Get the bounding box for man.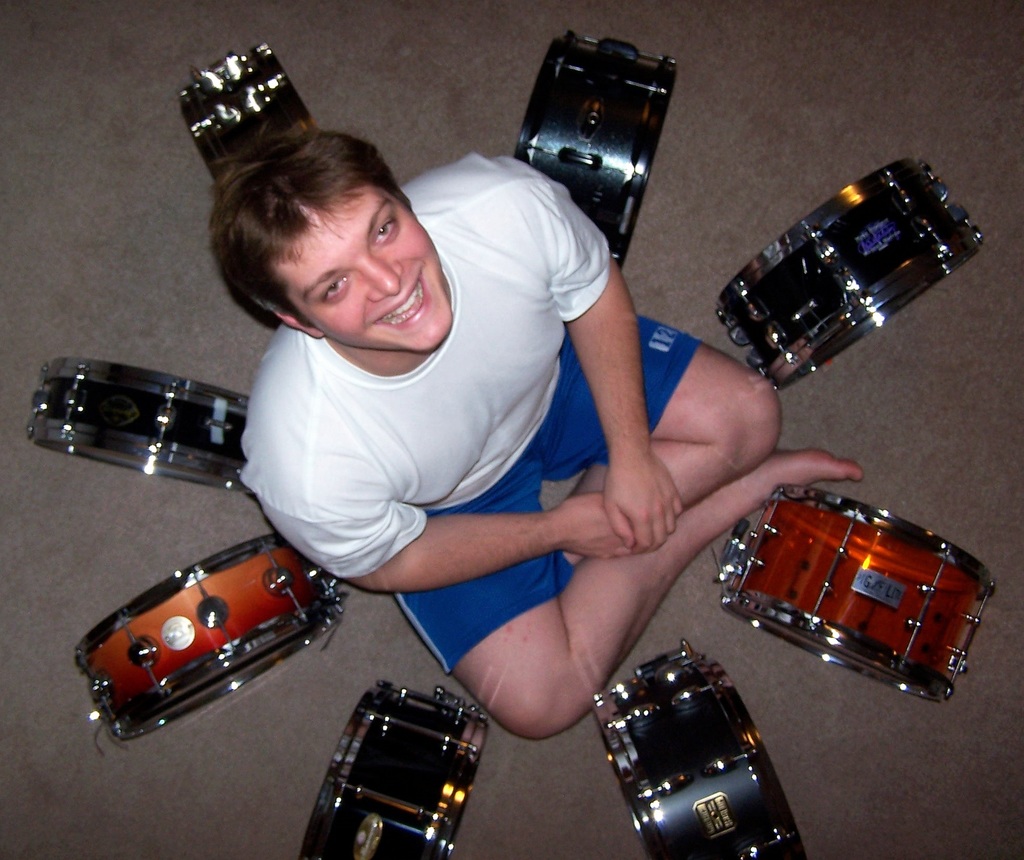
x1=173, y1=164, x2=769, y2=716.
